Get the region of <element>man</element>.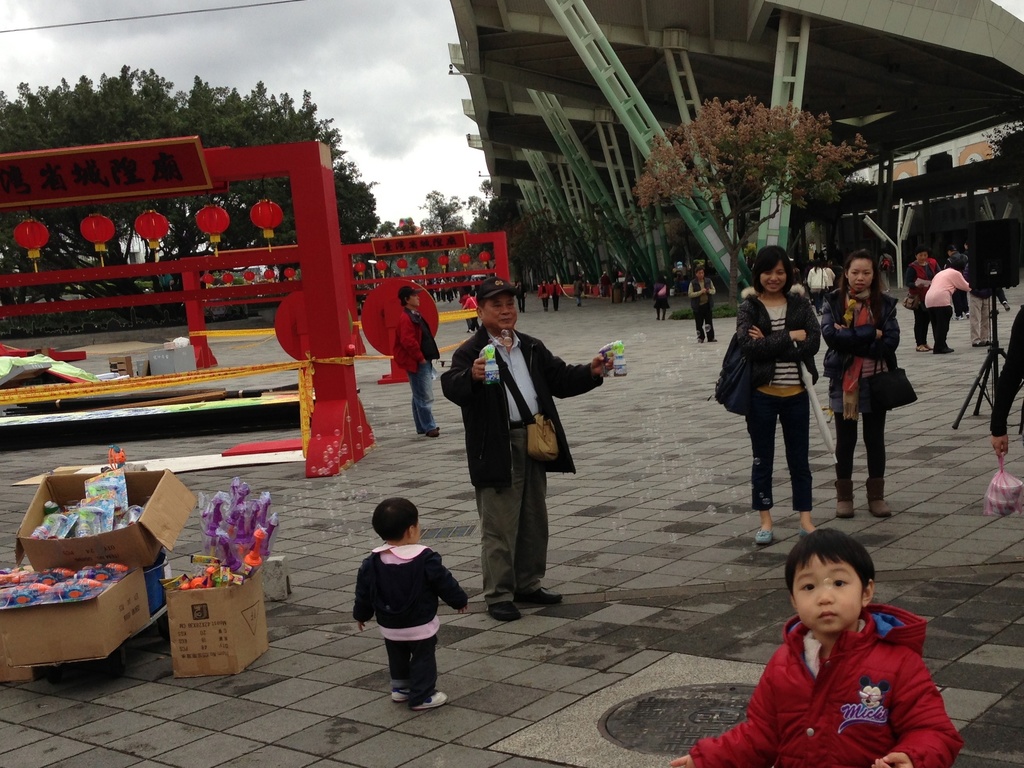
950, 246, 971, 323.
